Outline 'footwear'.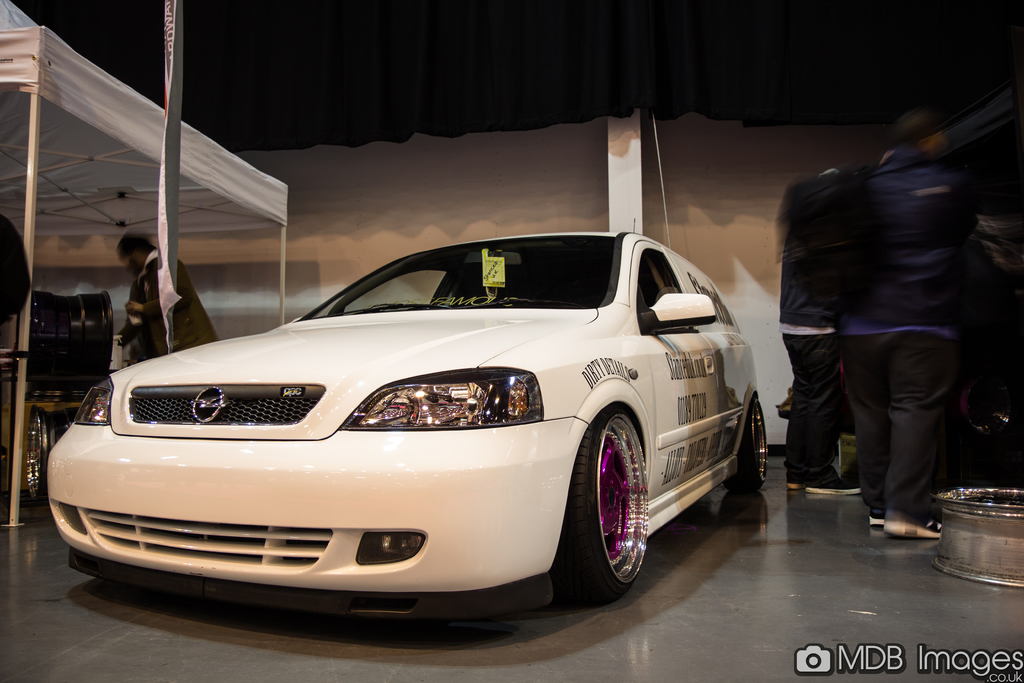
Outline: (870,504,890,527).
